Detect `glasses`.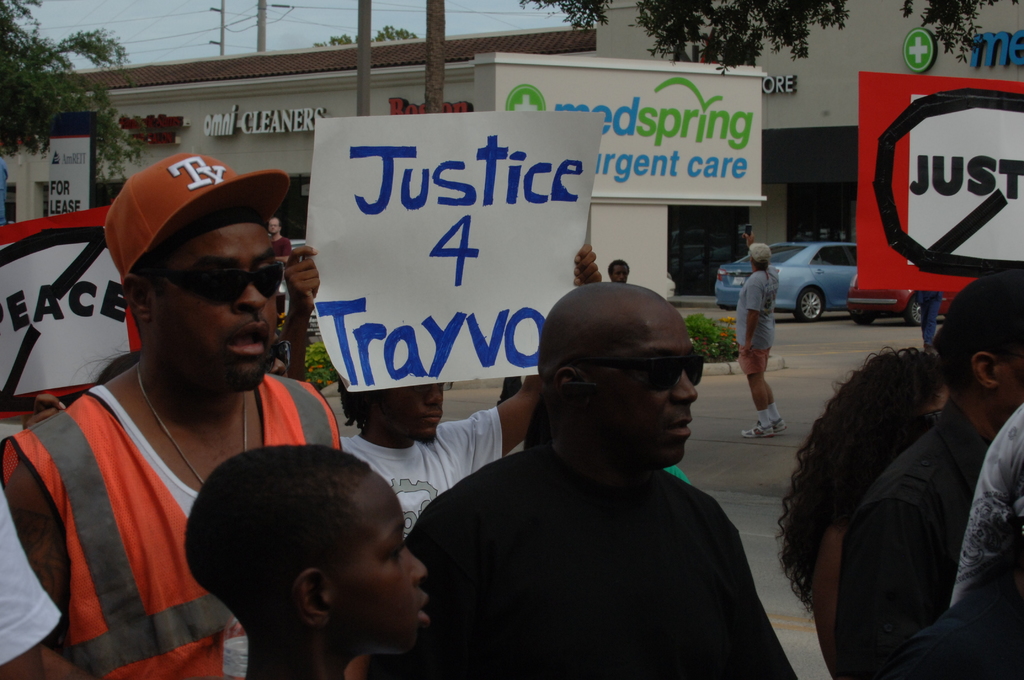
Detected at l=153, t=267, r=287, b=311.
